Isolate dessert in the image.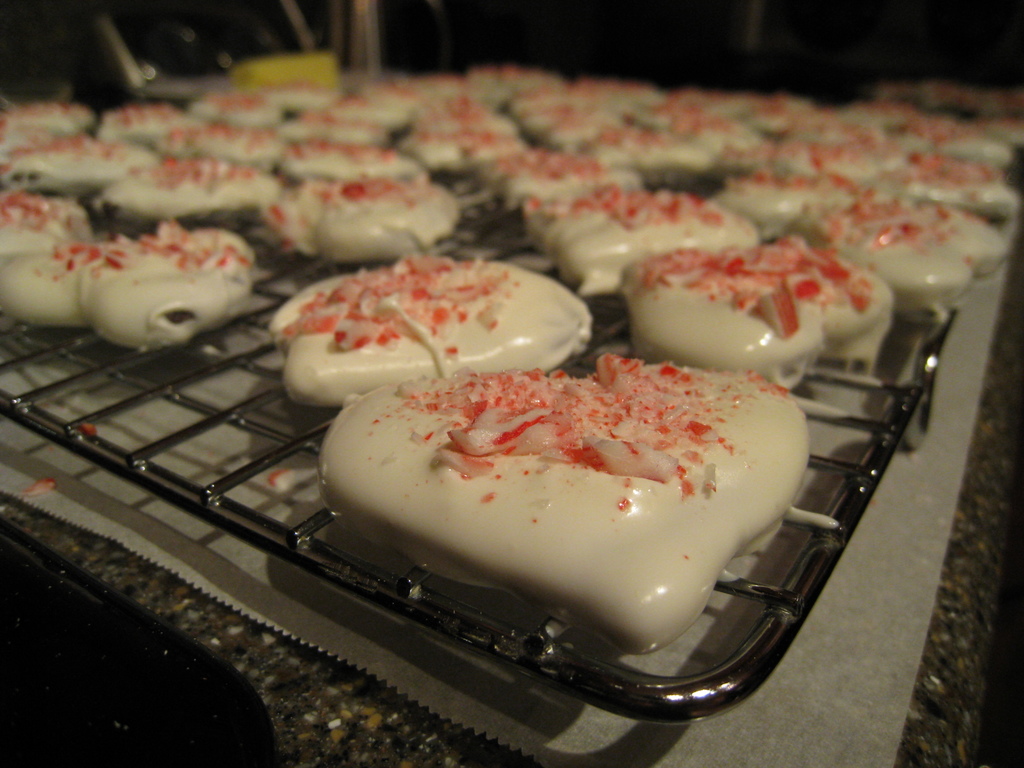
Isolated region: <box>314,353,804,702</box>.
